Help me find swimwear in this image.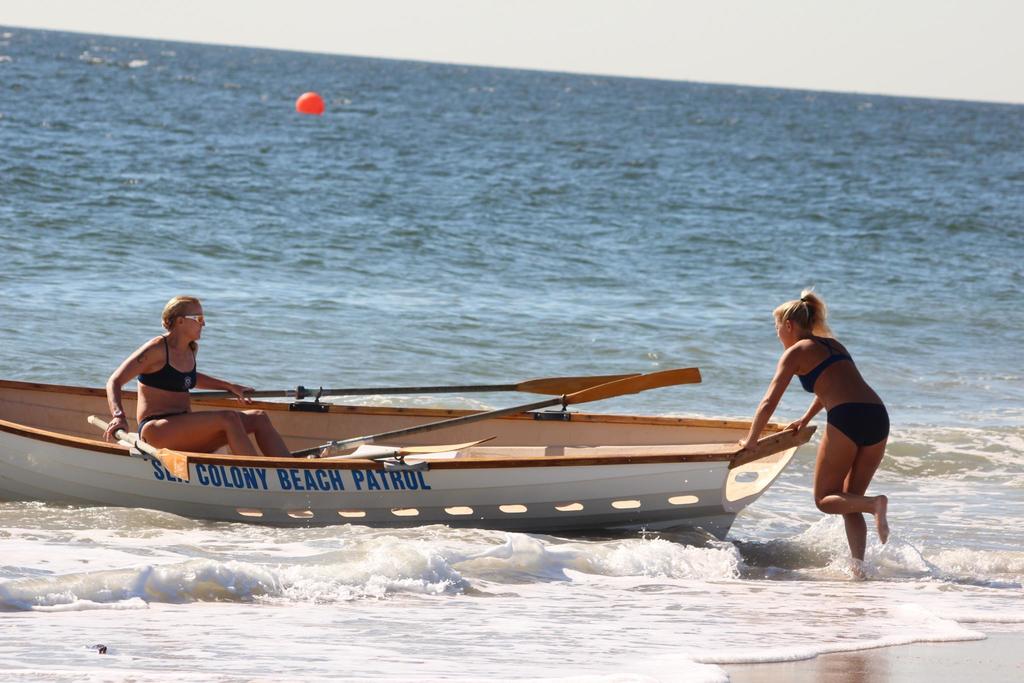
Found it: bbox(827, 403, 888, 445).
